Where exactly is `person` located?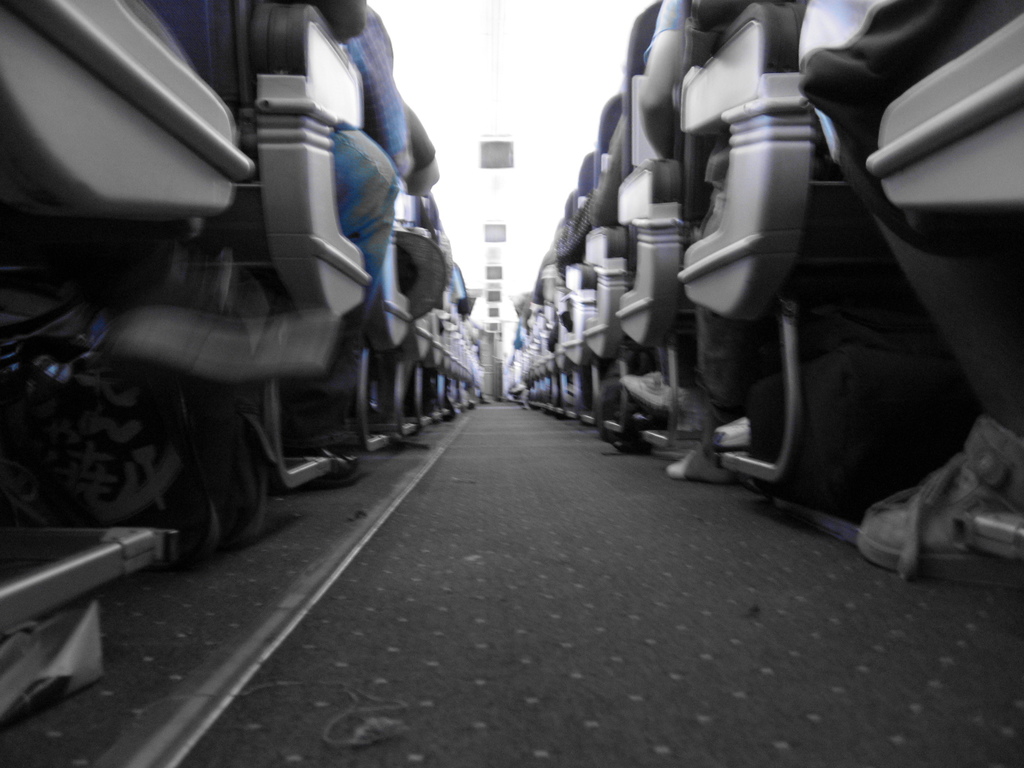
Its bounding box is BBox(331, 0, 410, 296).
